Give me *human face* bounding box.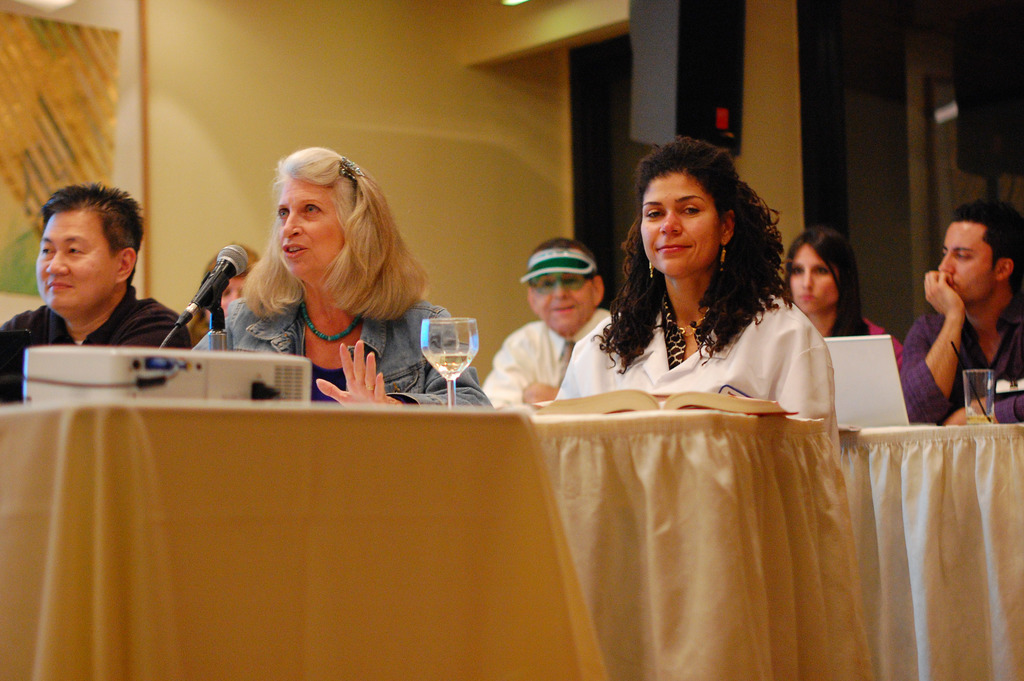
bbox(643, 172, 724, 277).
